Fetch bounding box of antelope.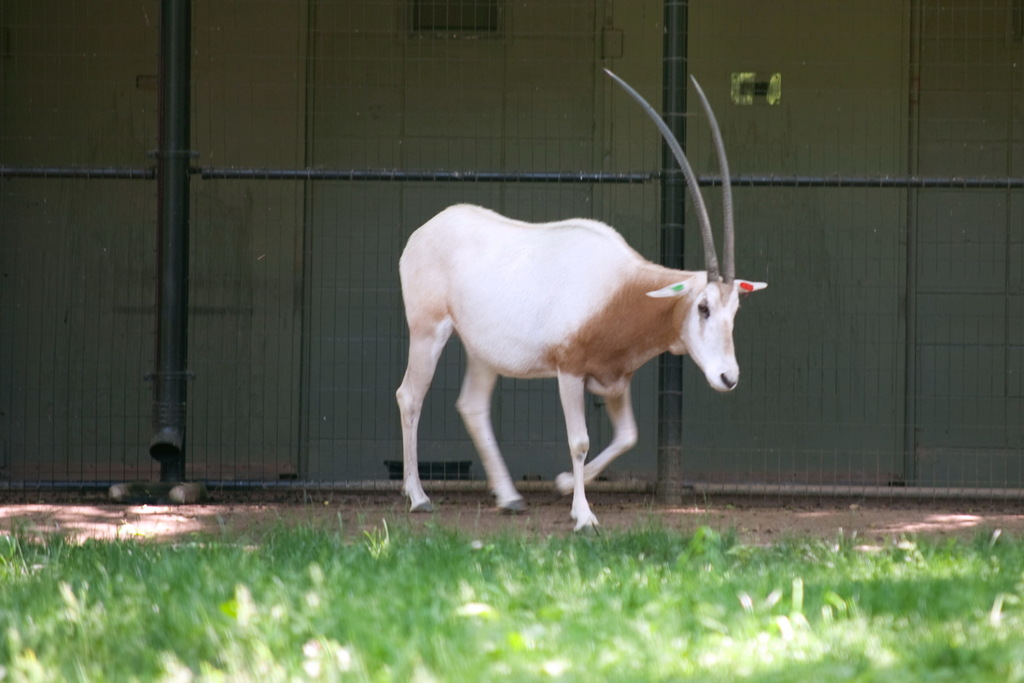
Bbox: <bbox>392, 66, 768, 536</bbox>.
